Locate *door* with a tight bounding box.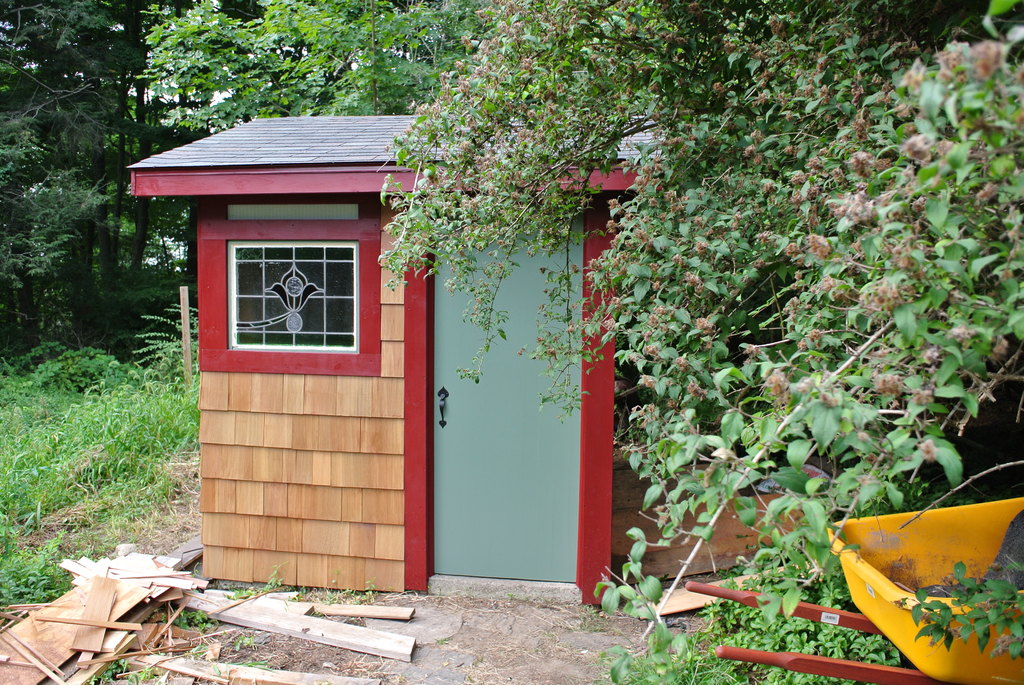
crop(431, 194, 580, 583).
